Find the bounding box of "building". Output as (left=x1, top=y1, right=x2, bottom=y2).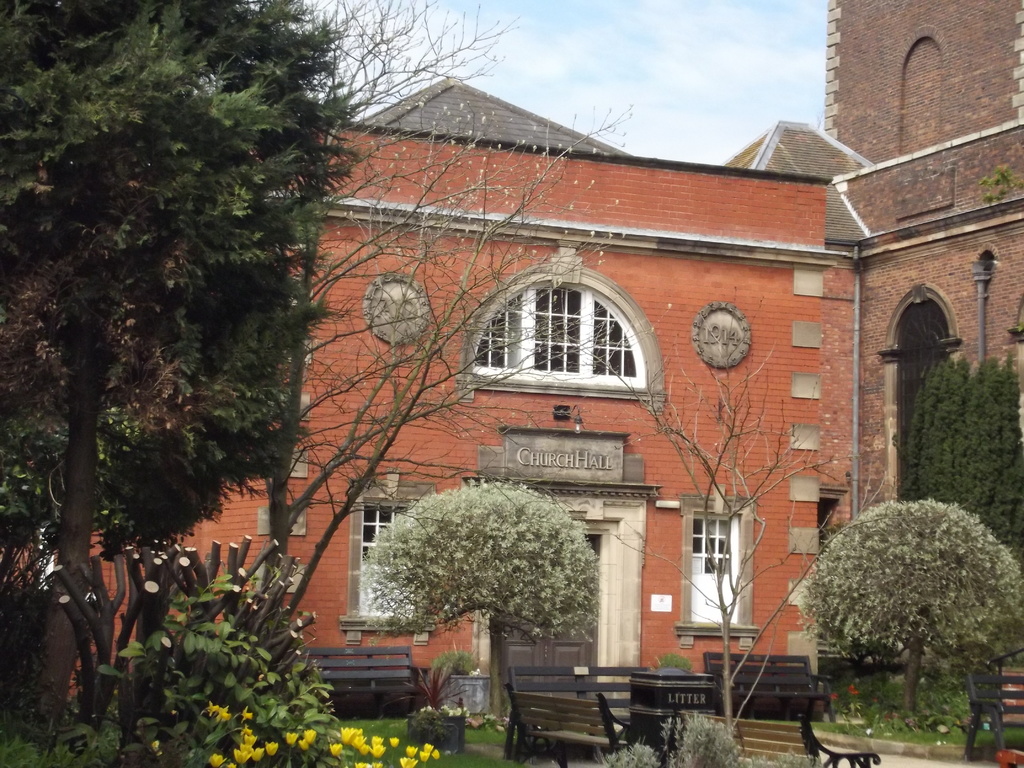
(left=0, top=77, right=825, bottom=733).
